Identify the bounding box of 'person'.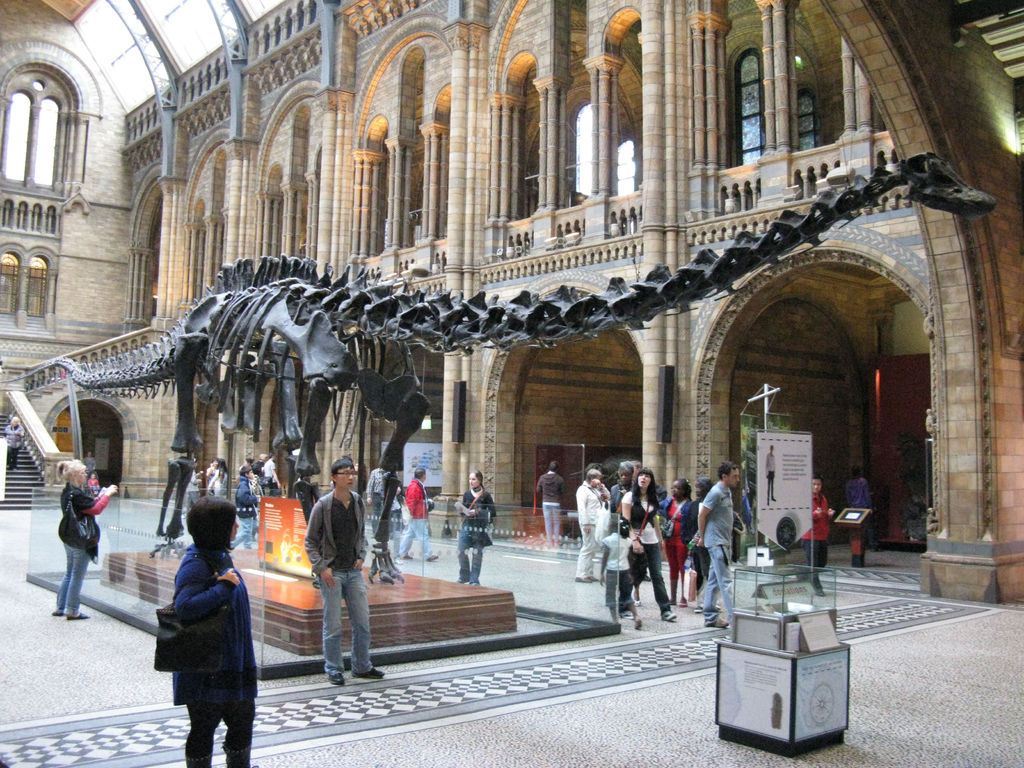
left=799, top=477, right=838, bottom=594.
